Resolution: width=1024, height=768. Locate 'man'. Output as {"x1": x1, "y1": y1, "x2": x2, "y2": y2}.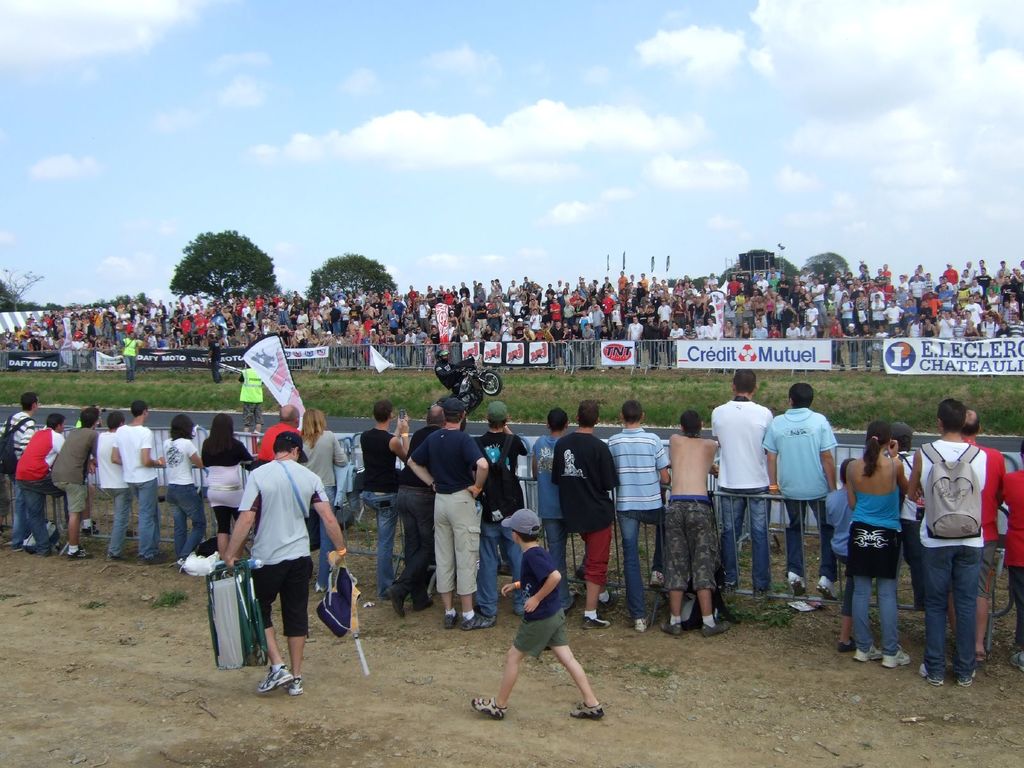
{"x1": 883, "y1": 266, "x2": 890, "y2": 280}.
